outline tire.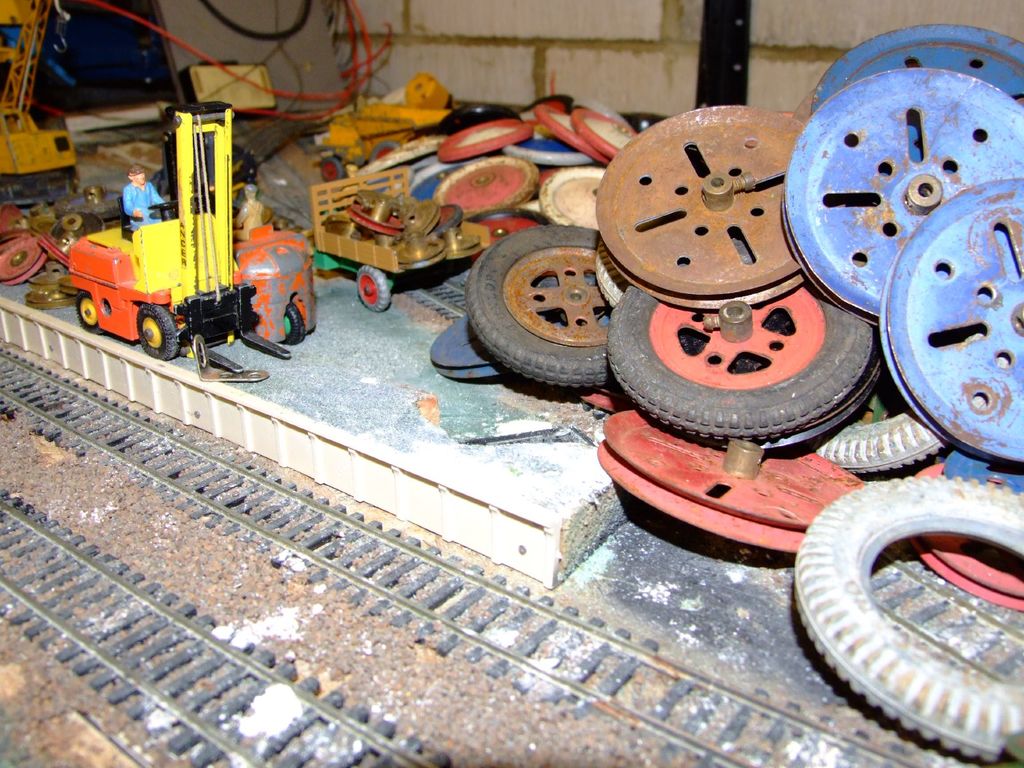
Outline: 790,474,1023,767.
